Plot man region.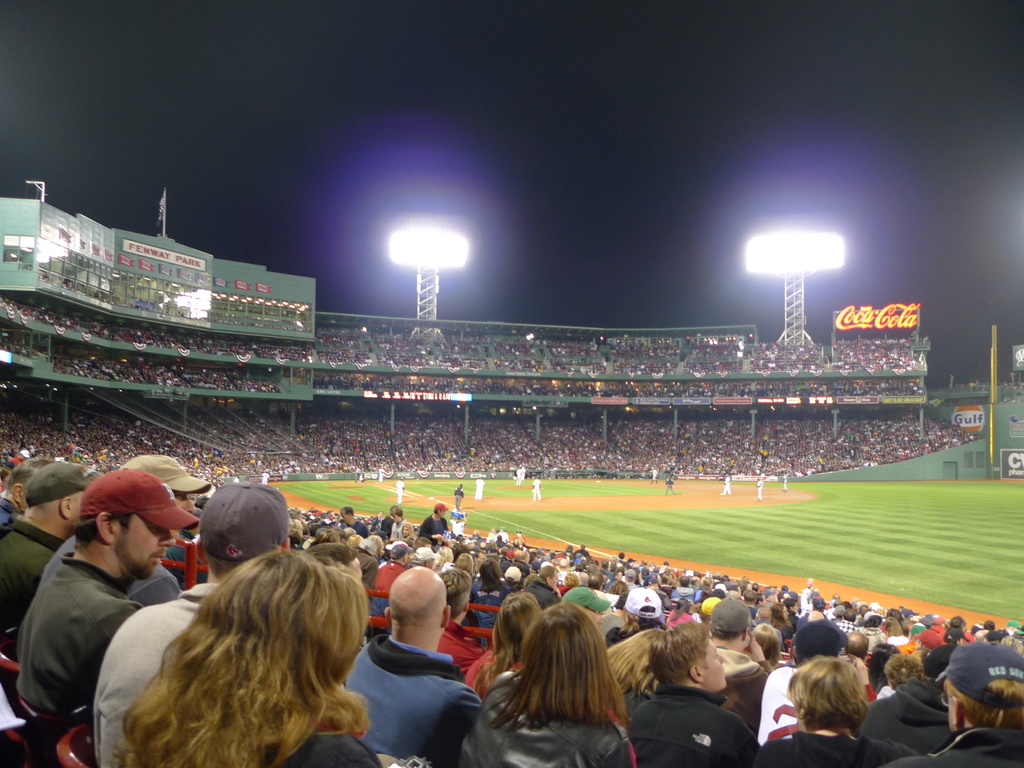
Plotted at 756 477 765 499.
